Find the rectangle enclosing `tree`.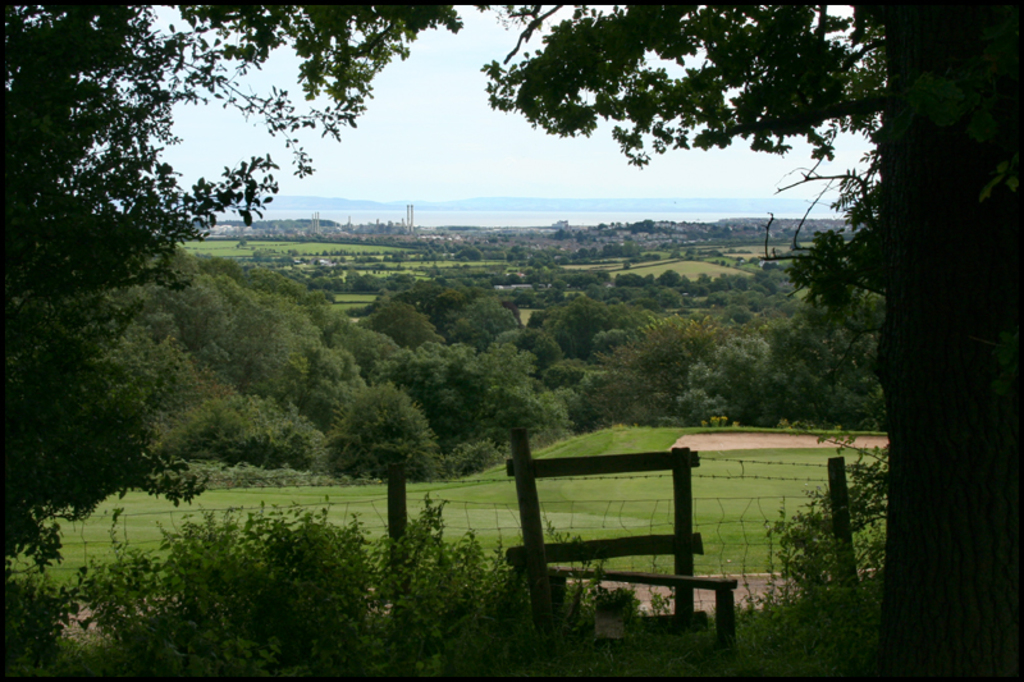
<region>545, 296, 620, 360</region>.
